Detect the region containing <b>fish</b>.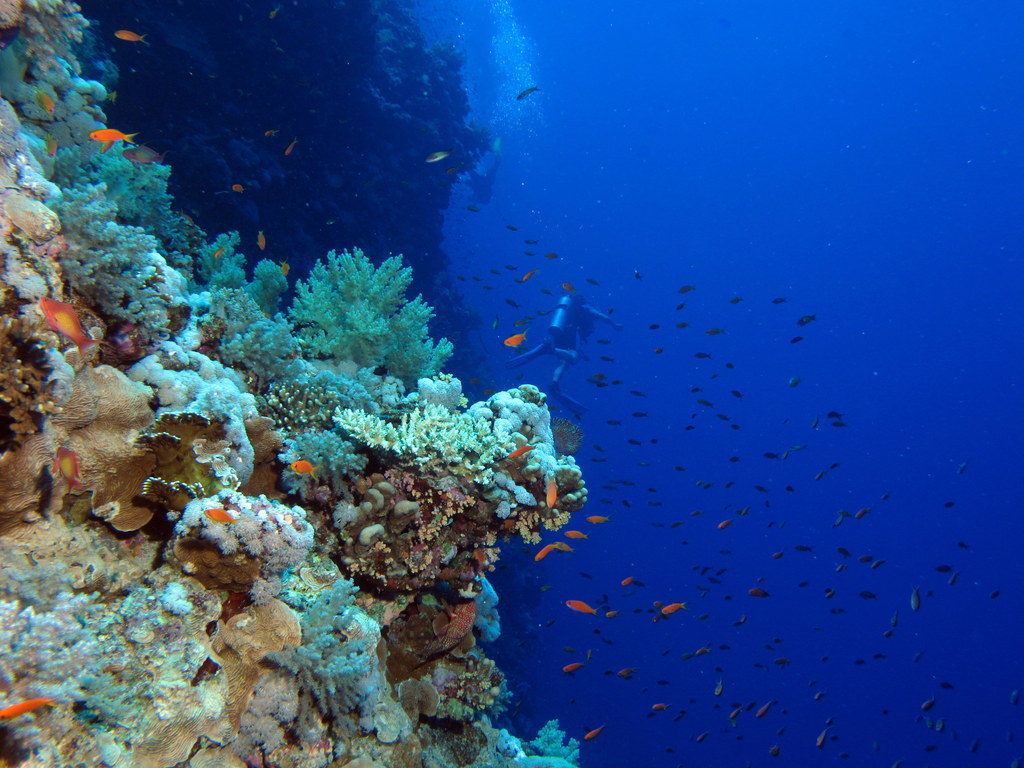
(left=614, top=669, right=642, bottom=681).
